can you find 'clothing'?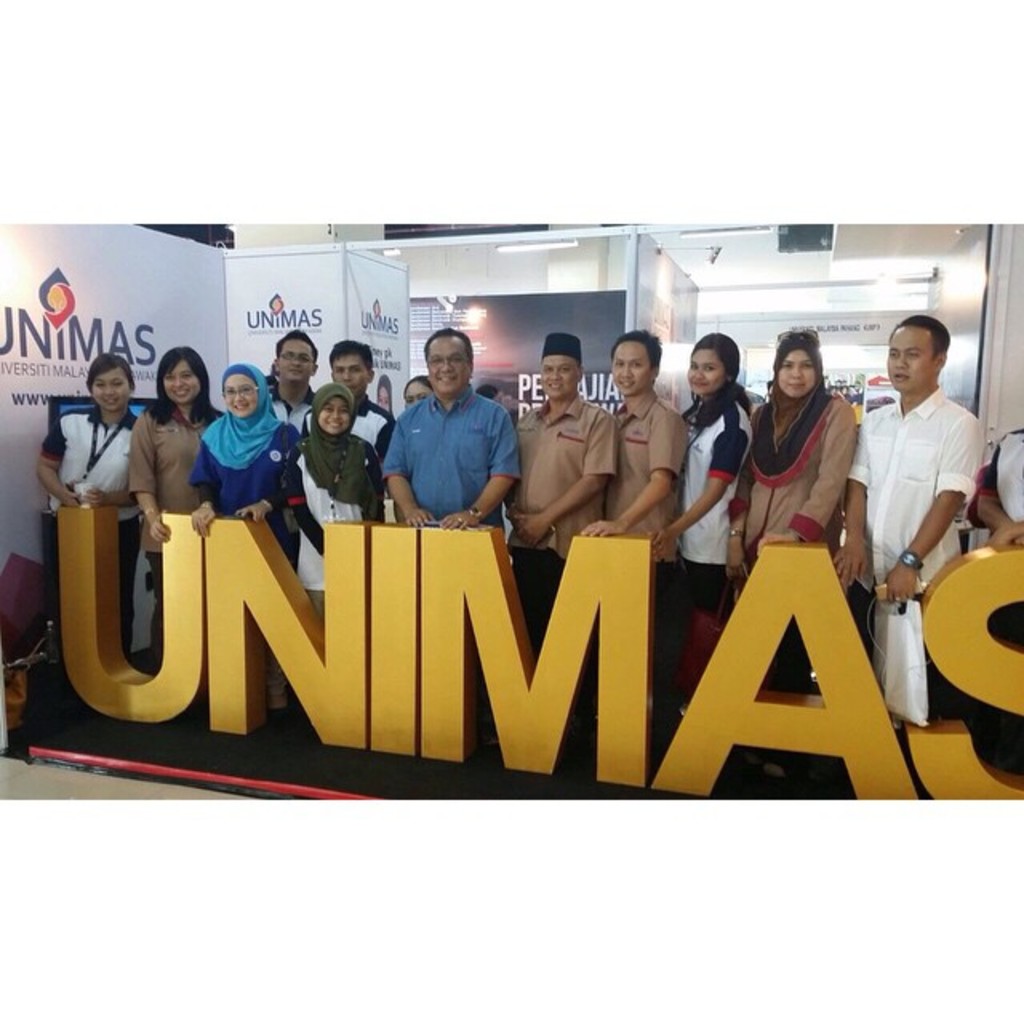
Yes, bounding box: l=122, t=395, r=219, b=666.
